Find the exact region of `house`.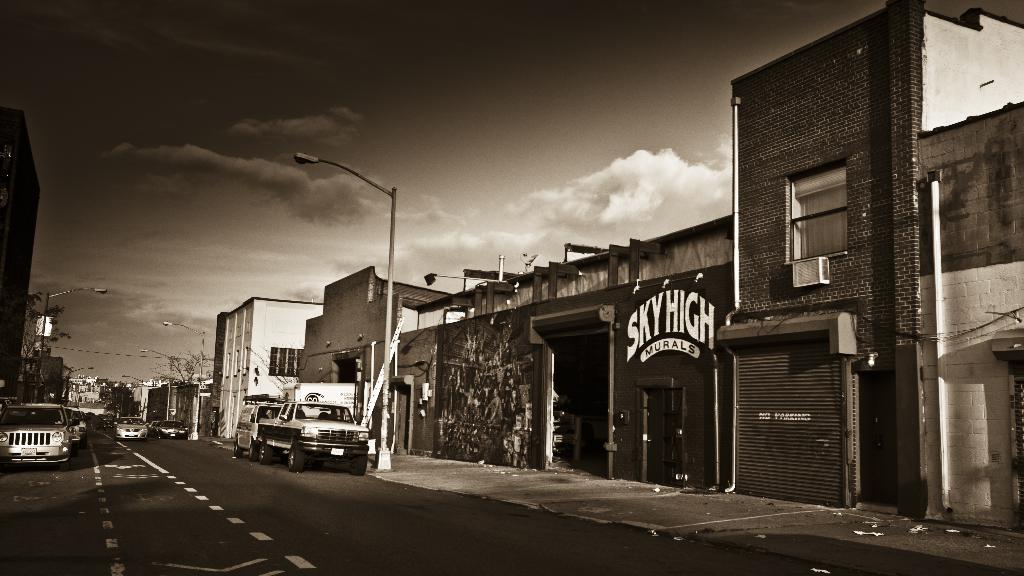
Exact region: (left=203, top=285, right=325, bottom=439).
